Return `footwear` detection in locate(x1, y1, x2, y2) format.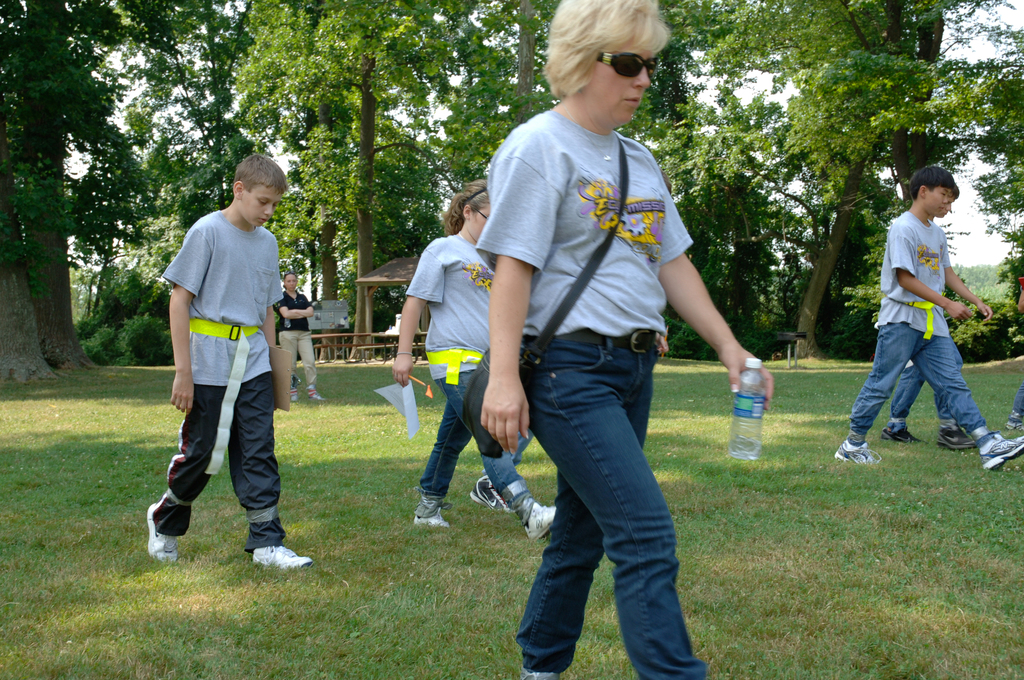
locate(937, 425, 975, 452).
